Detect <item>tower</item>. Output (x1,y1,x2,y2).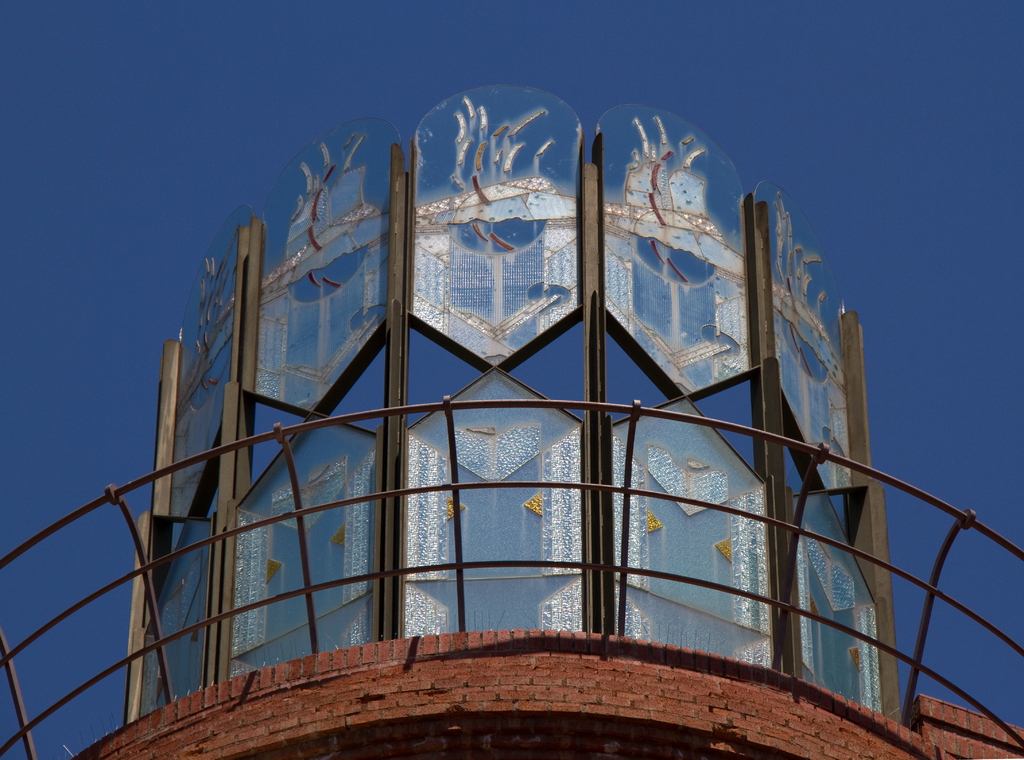
(0,79,1023,759).
